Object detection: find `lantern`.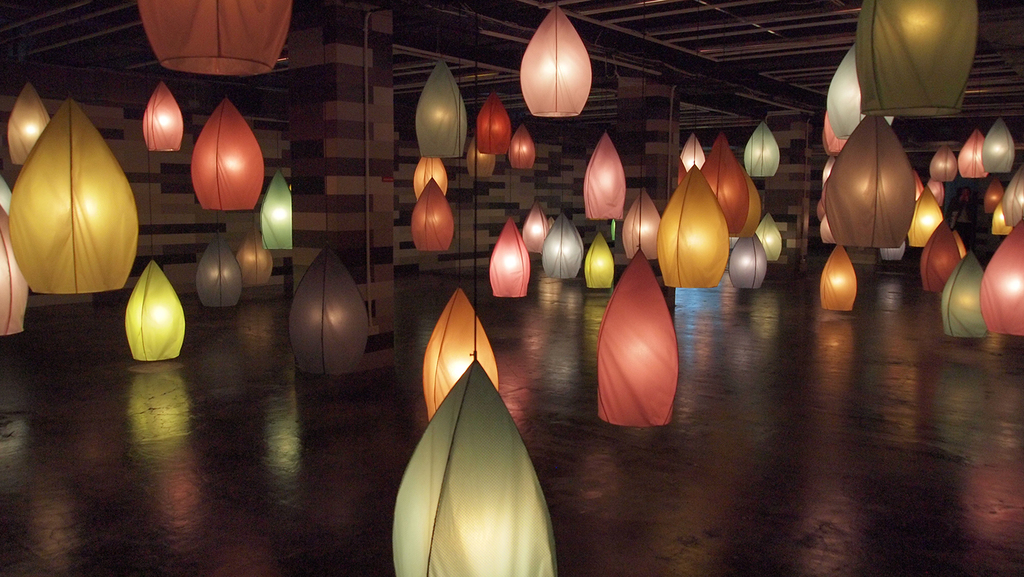
[655, 165, 728, 289].
